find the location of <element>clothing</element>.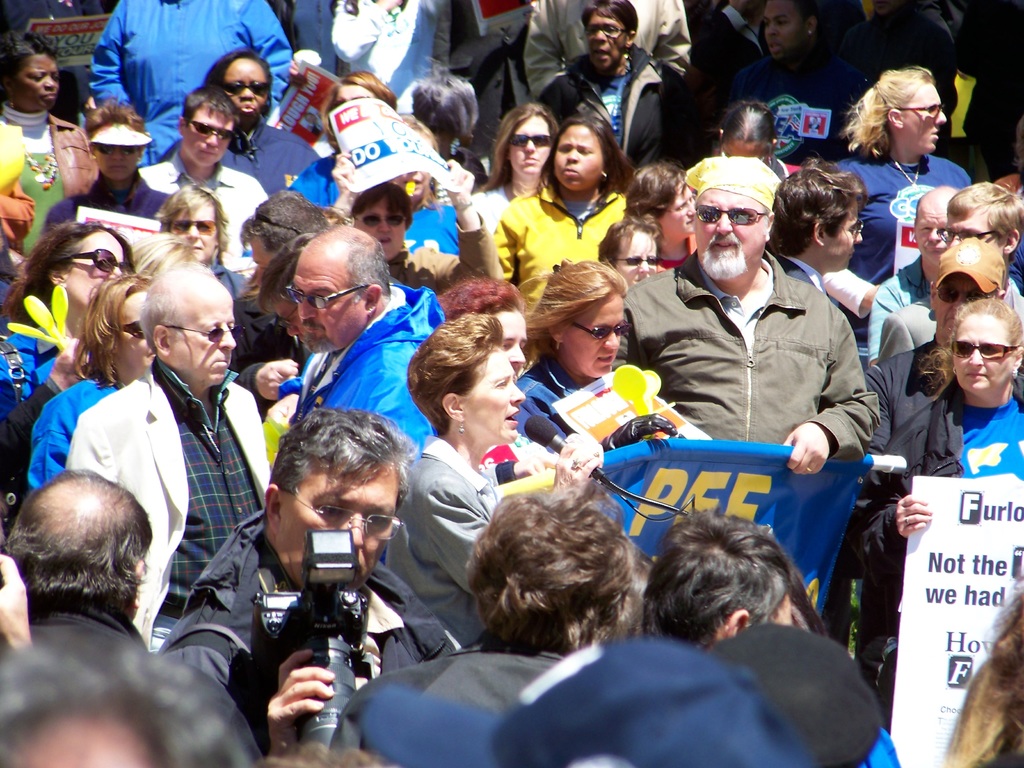
Location: locate(836, 148, 975, 376).
